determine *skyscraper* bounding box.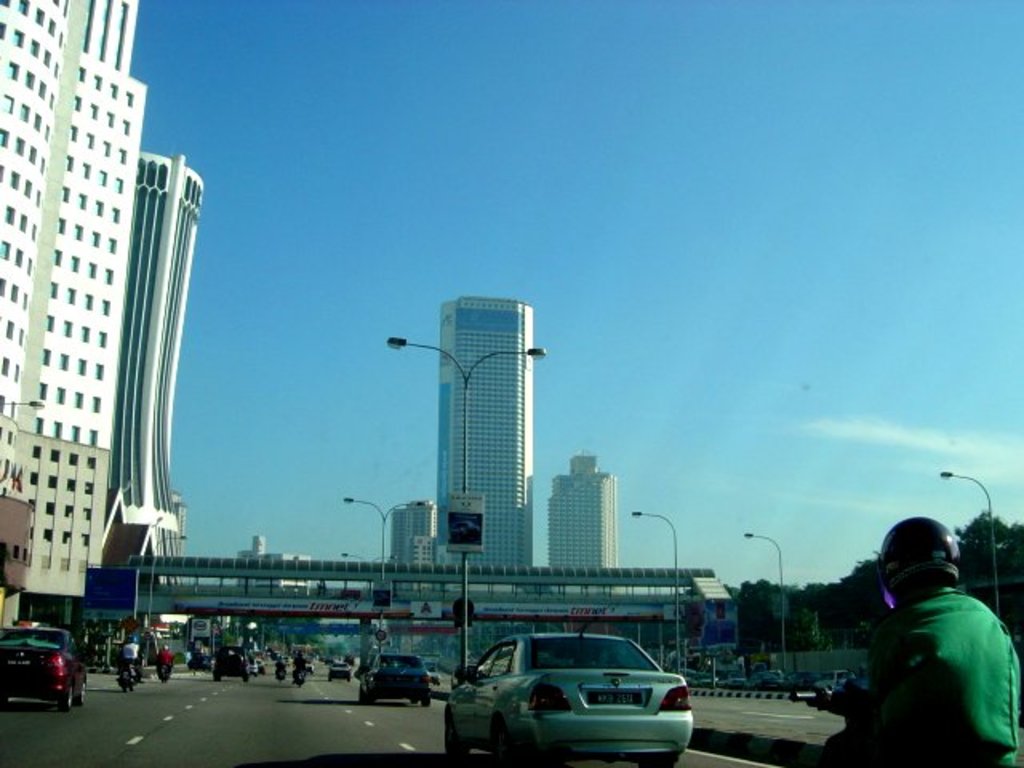
Determined: 237 534 310 558.
